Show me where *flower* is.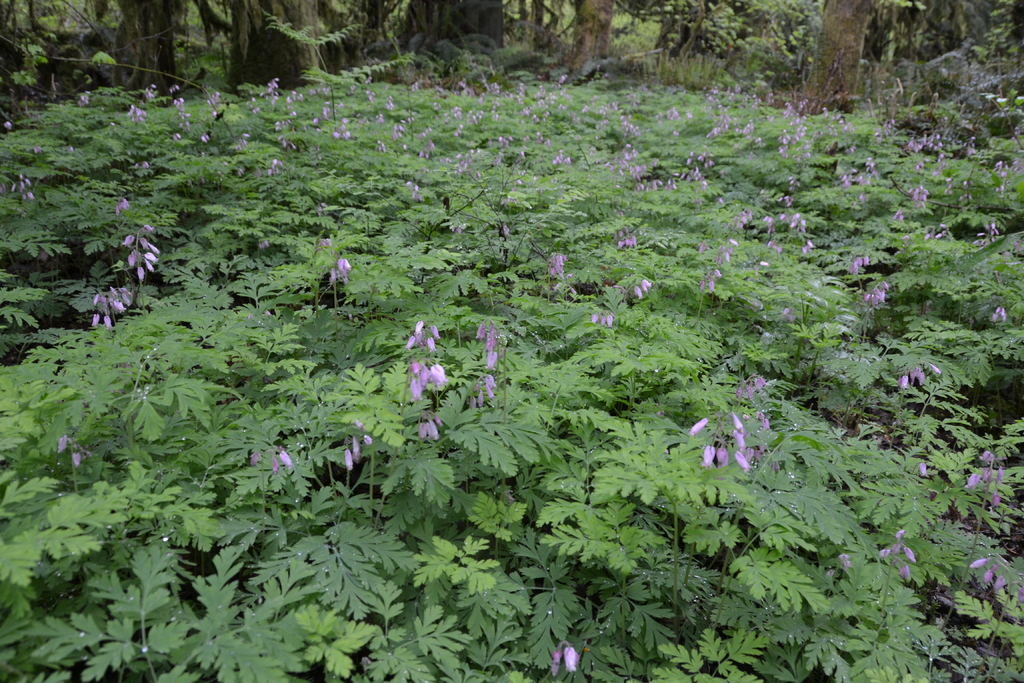
*flower* is at [486, 373, 497, 395].
